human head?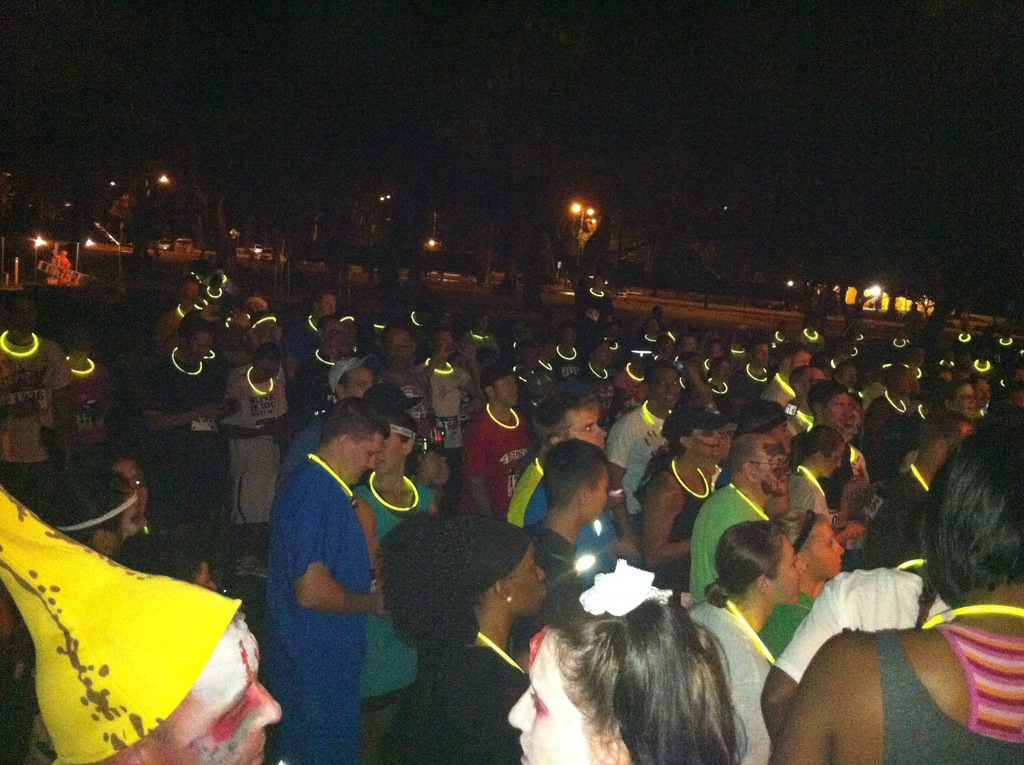
box(911, 302, 918, 309)
